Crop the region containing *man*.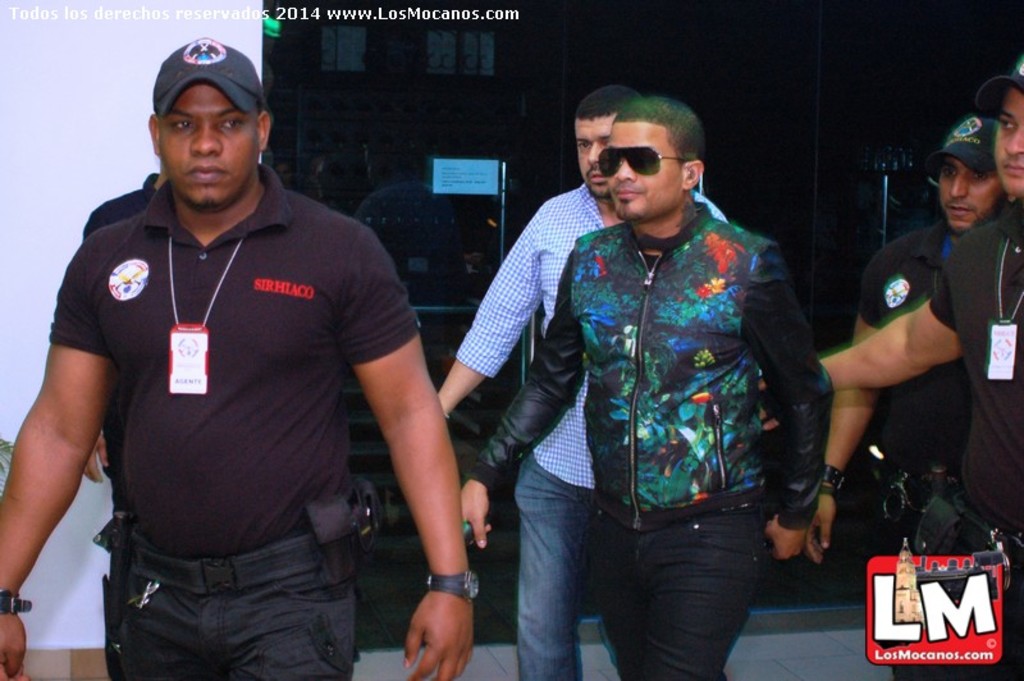
Crop region: Rect(461, 92, 831, 680).
